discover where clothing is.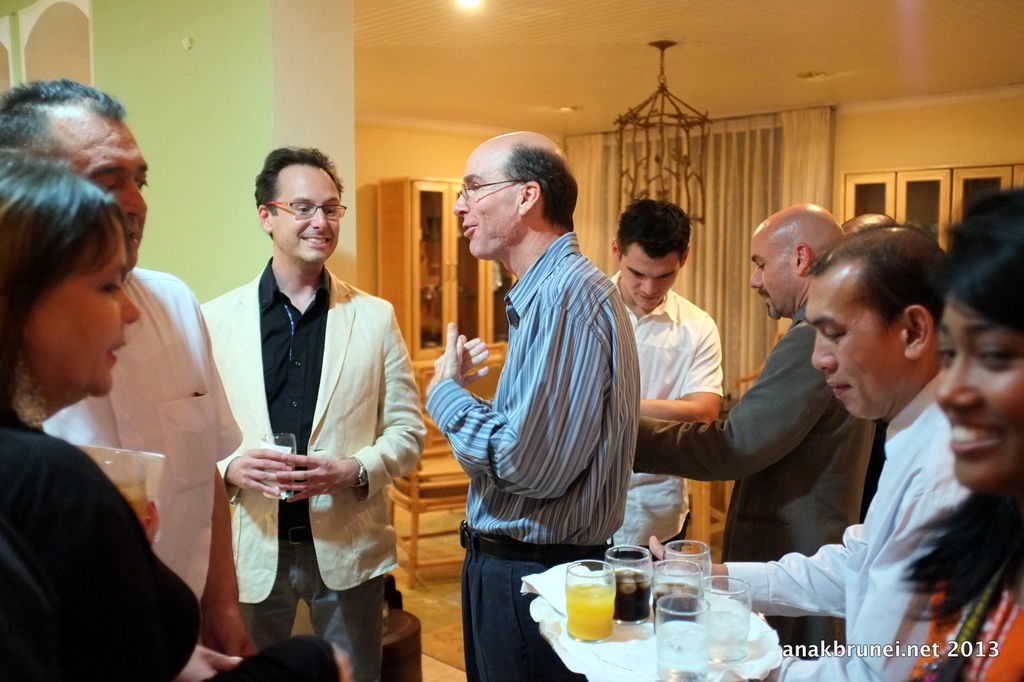
Discovered at (0,409,214,681).
